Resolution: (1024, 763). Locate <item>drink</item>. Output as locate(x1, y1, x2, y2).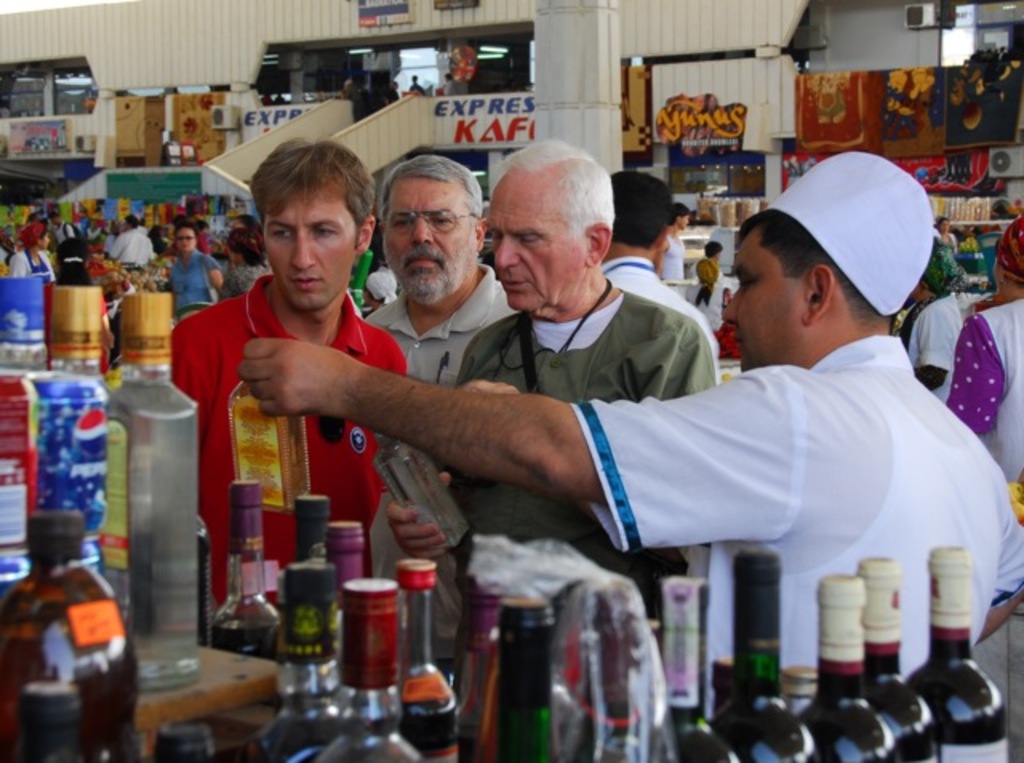
locate(253, 557, 358, 761).
